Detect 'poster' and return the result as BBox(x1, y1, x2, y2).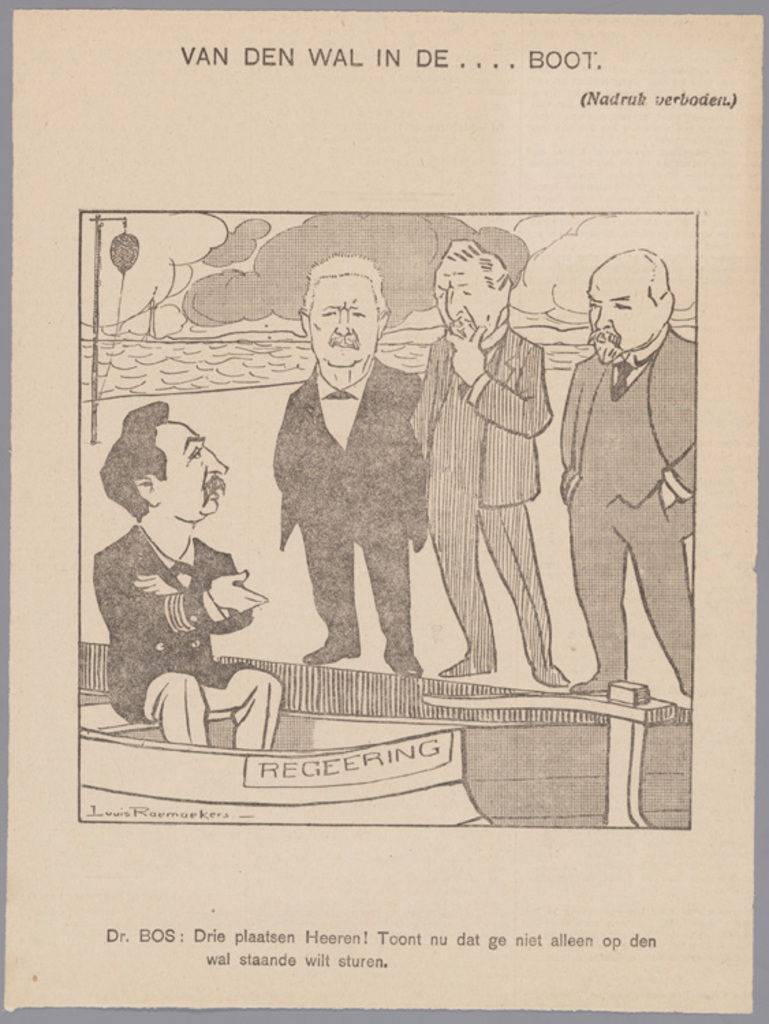
BBox(0, 0, 768, 1023).
